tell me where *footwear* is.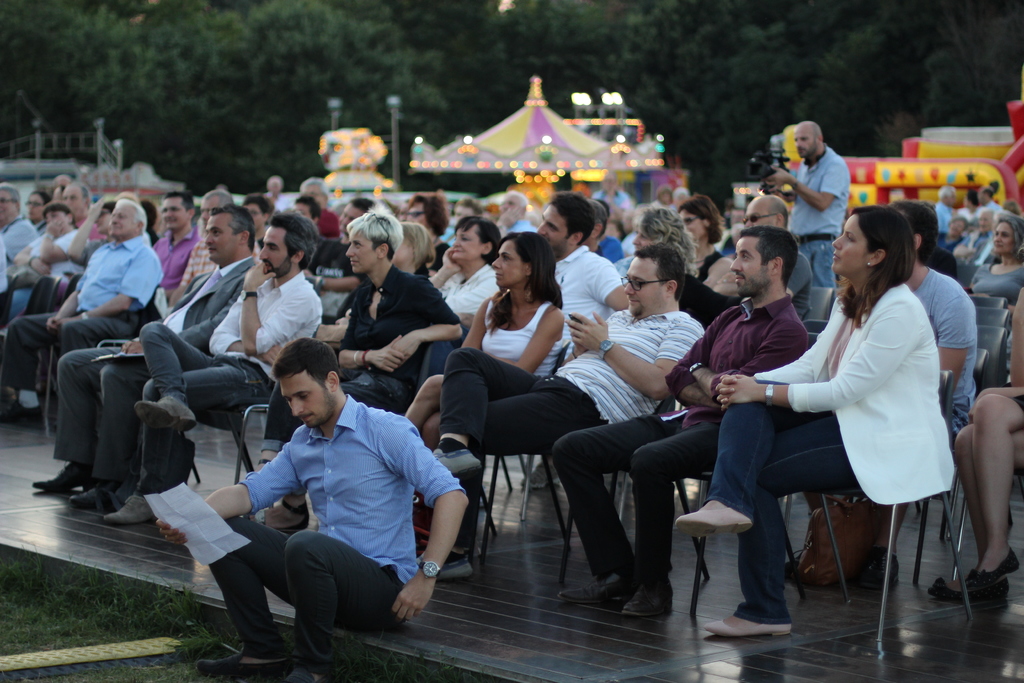
*footwear* is at 262 498 305 531.
